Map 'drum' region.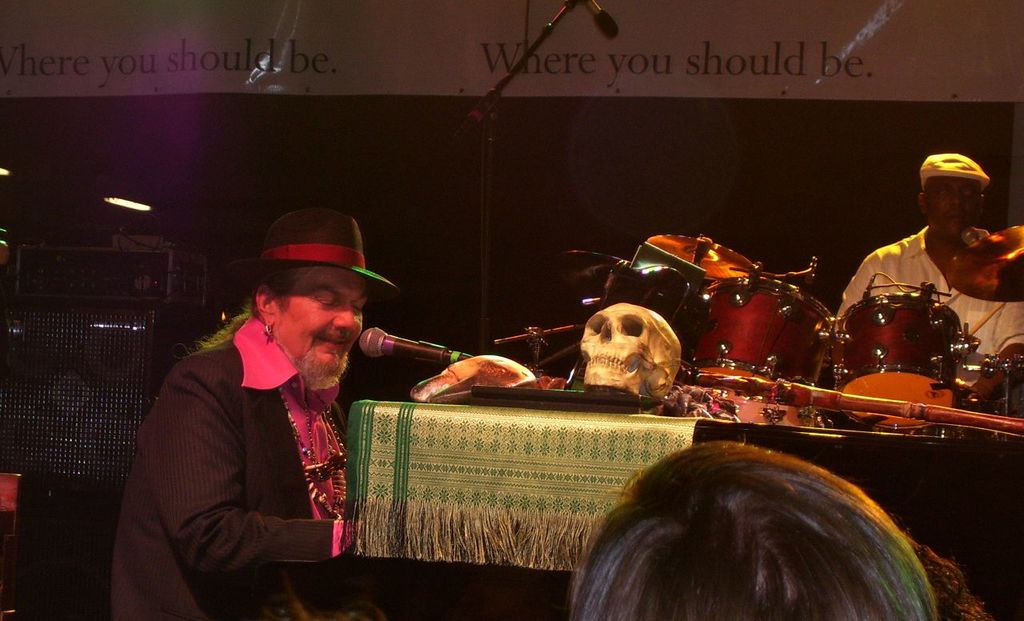
Mapped to select_region(686, 277, 835, 390).
